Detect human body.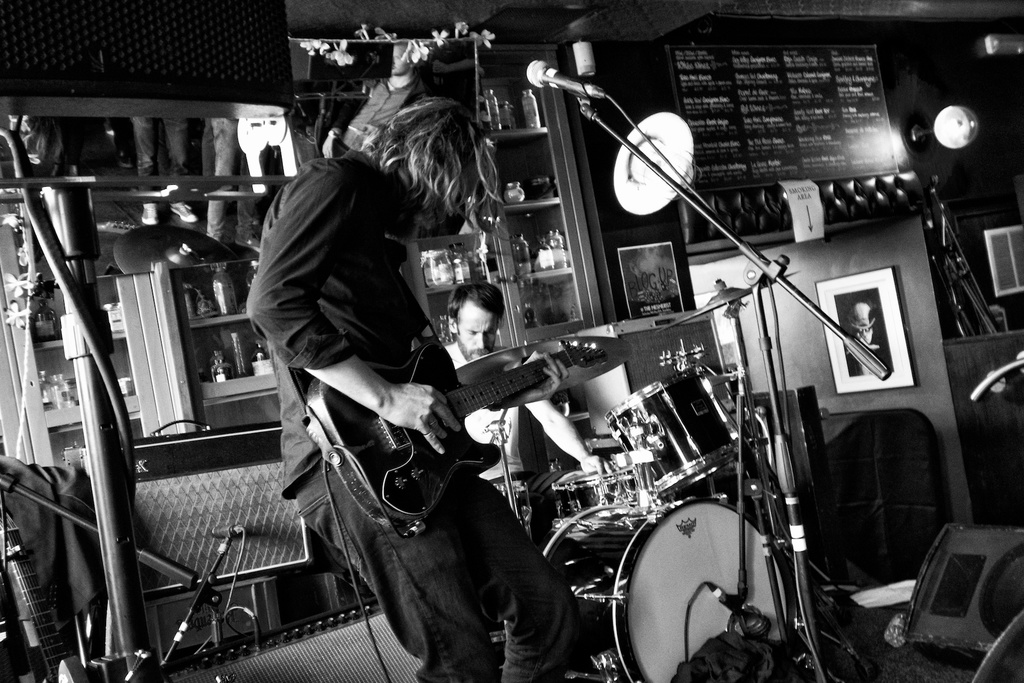
Detected at l=438, t=278, r=593, b=529.
